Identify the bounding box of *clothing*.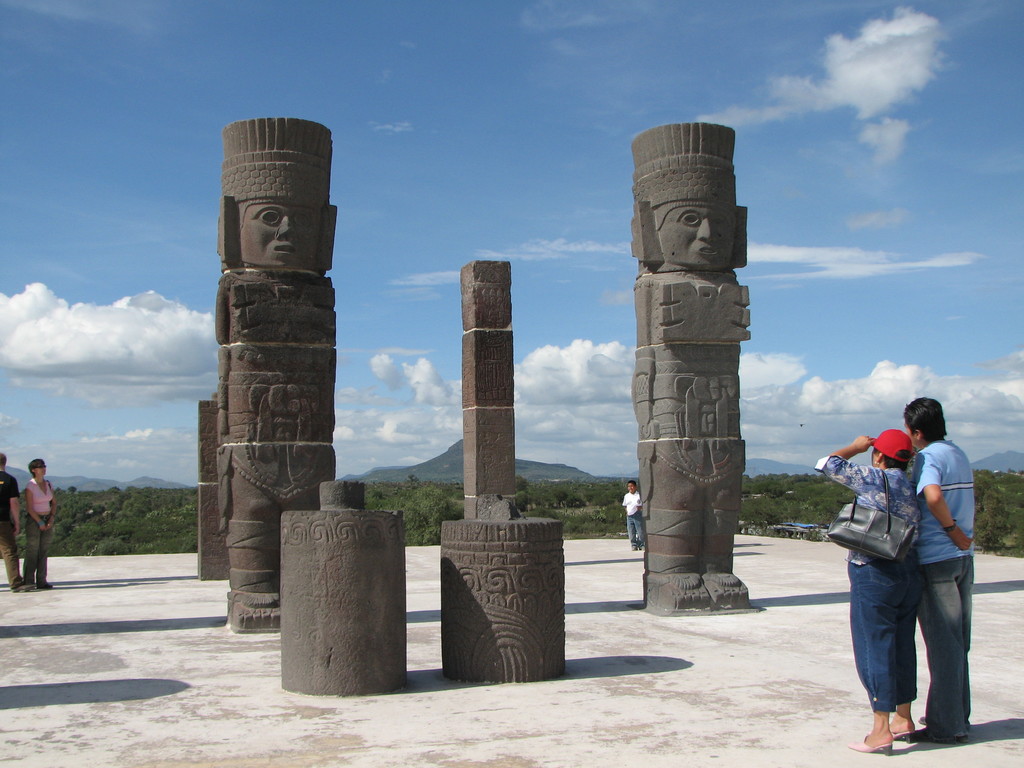
detection(25, 511, 48, 586).
